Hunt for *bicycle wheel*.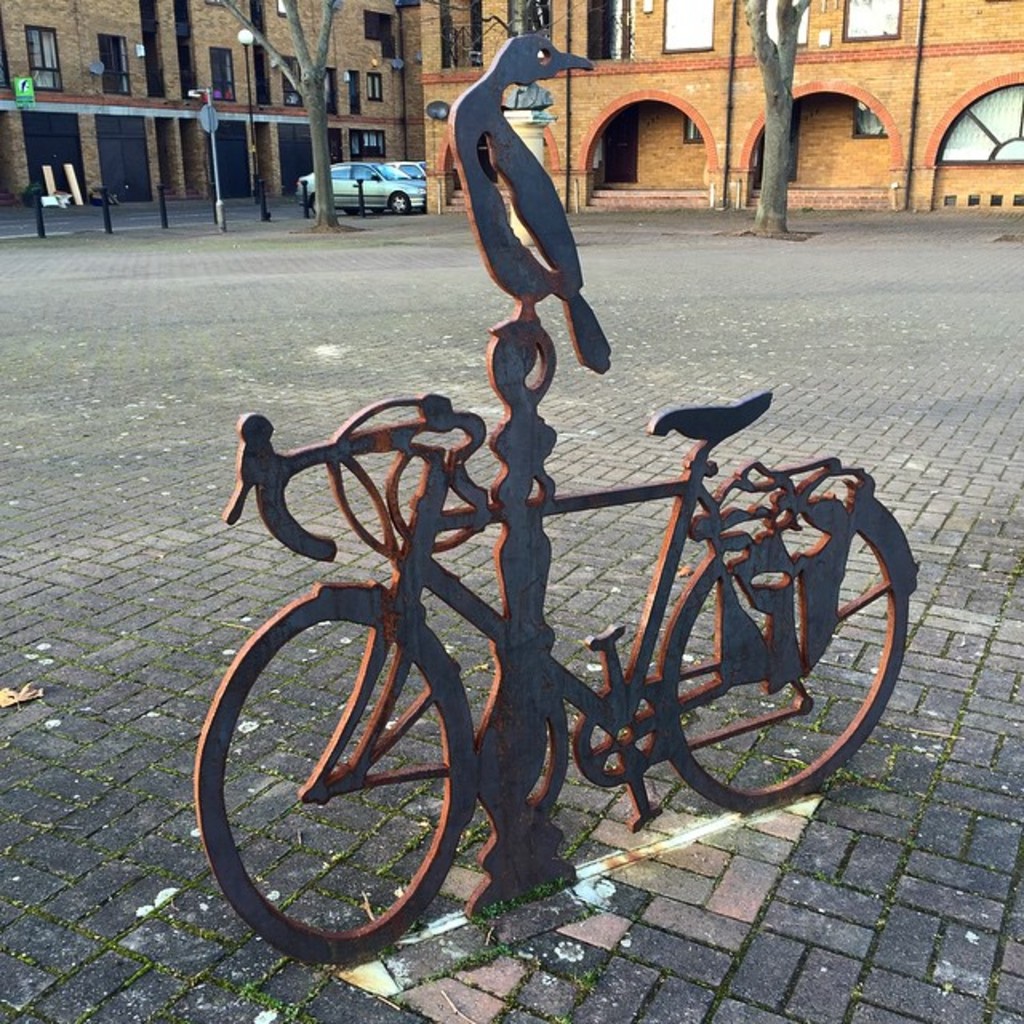
Hunted down at <region>651, 526, 907, 810</region>.
